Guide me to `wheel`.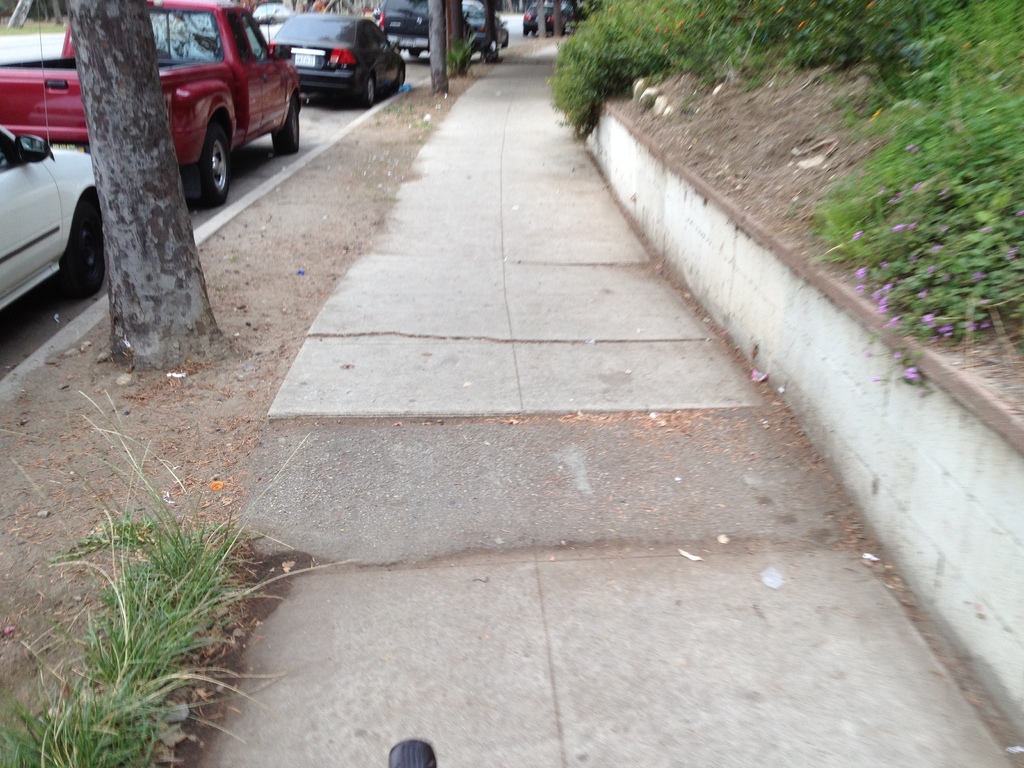
Guidance: {"left": 355, "top": 67, "right": 375, "bottom": 103}.
